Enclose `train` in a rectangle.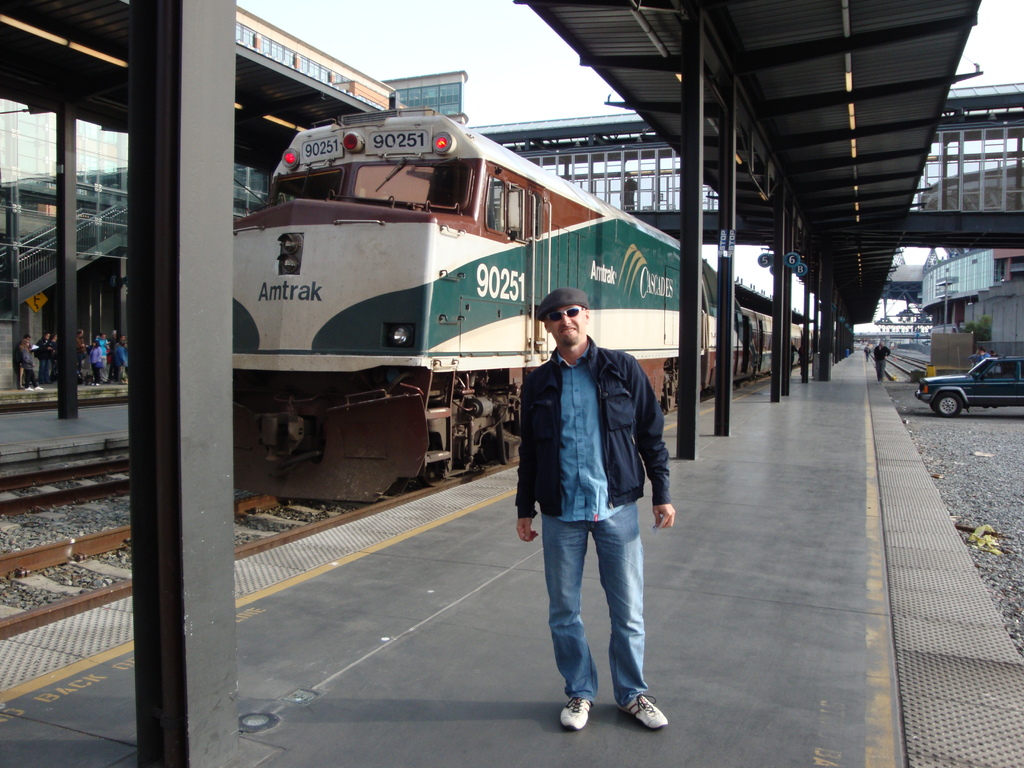
236, 106, 804, 504.
